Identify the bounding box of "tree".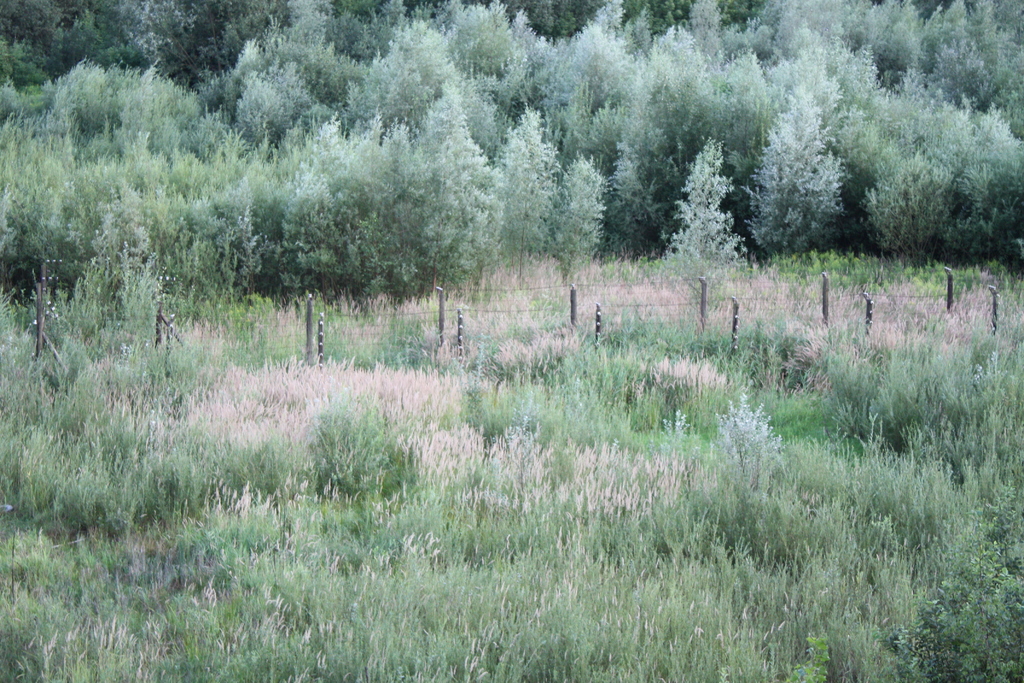
bbox=[550, 143, 612, 293].
